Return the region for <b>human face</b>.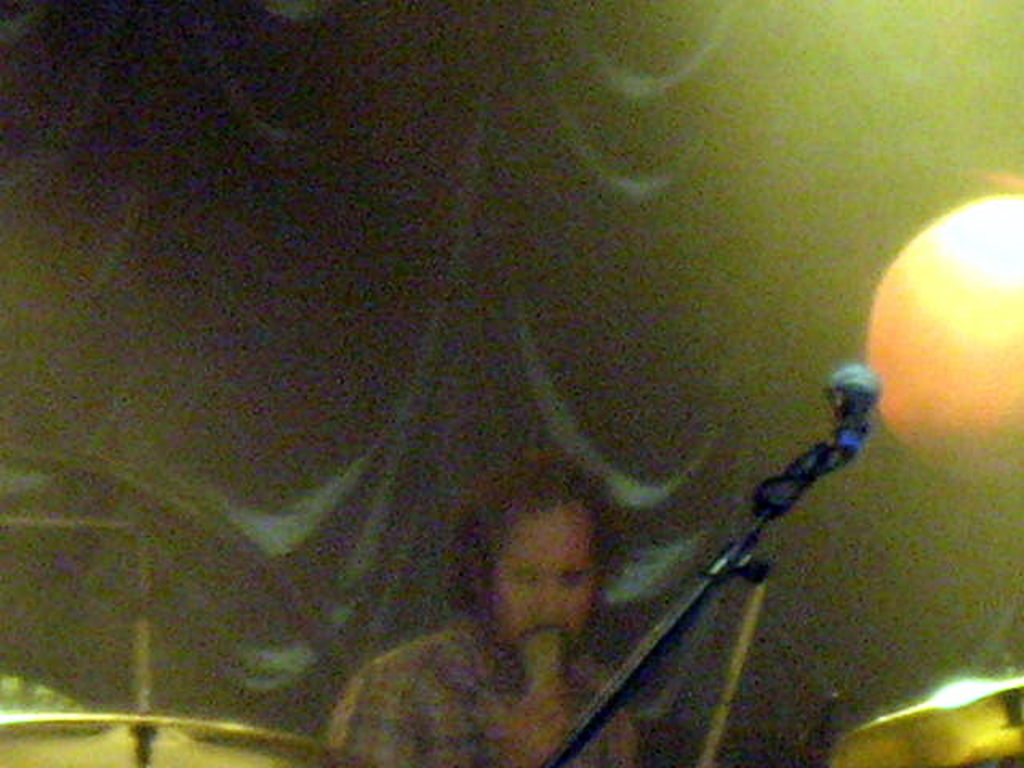
499/504/595/654.
